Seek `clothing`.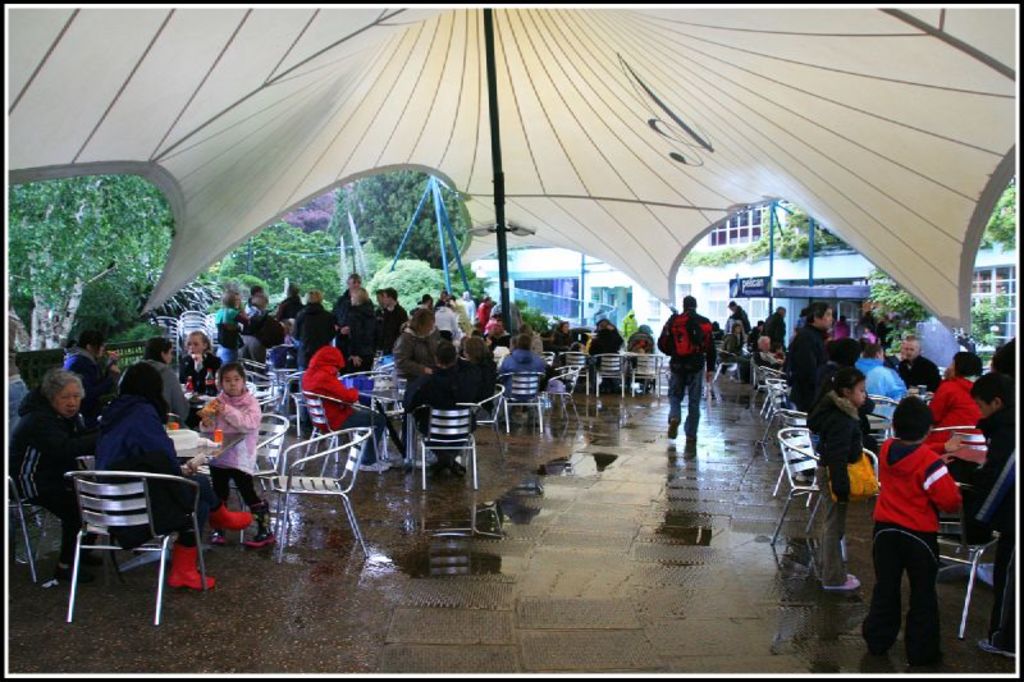
553:325:579:360.
